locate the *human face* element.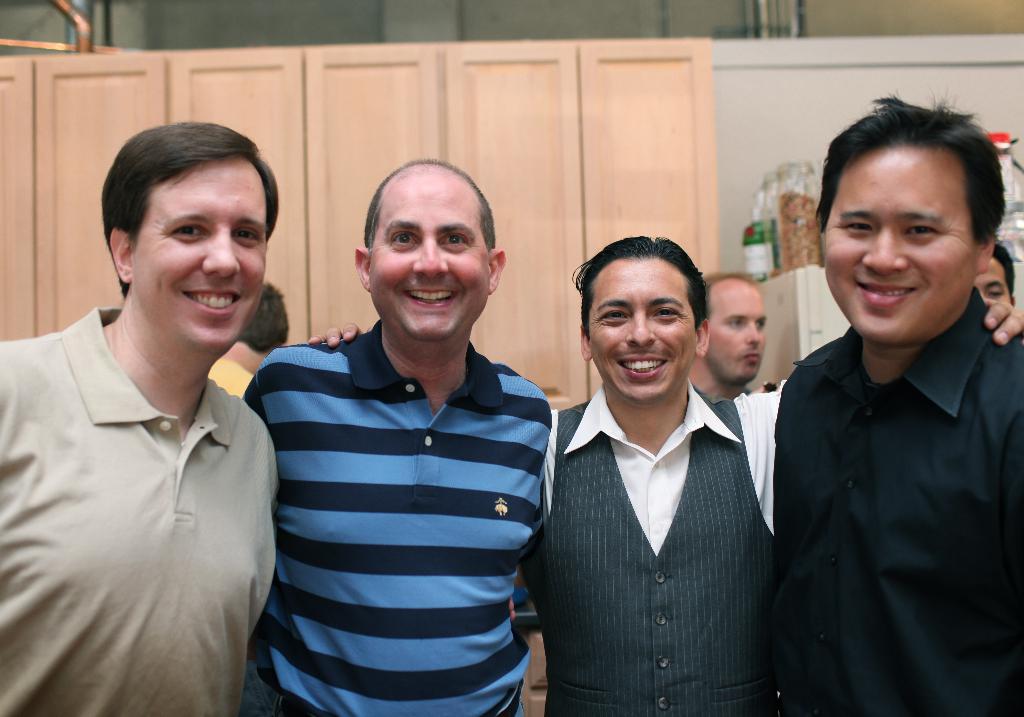
Element bbox: select_region(591, 264, 694, 403).
